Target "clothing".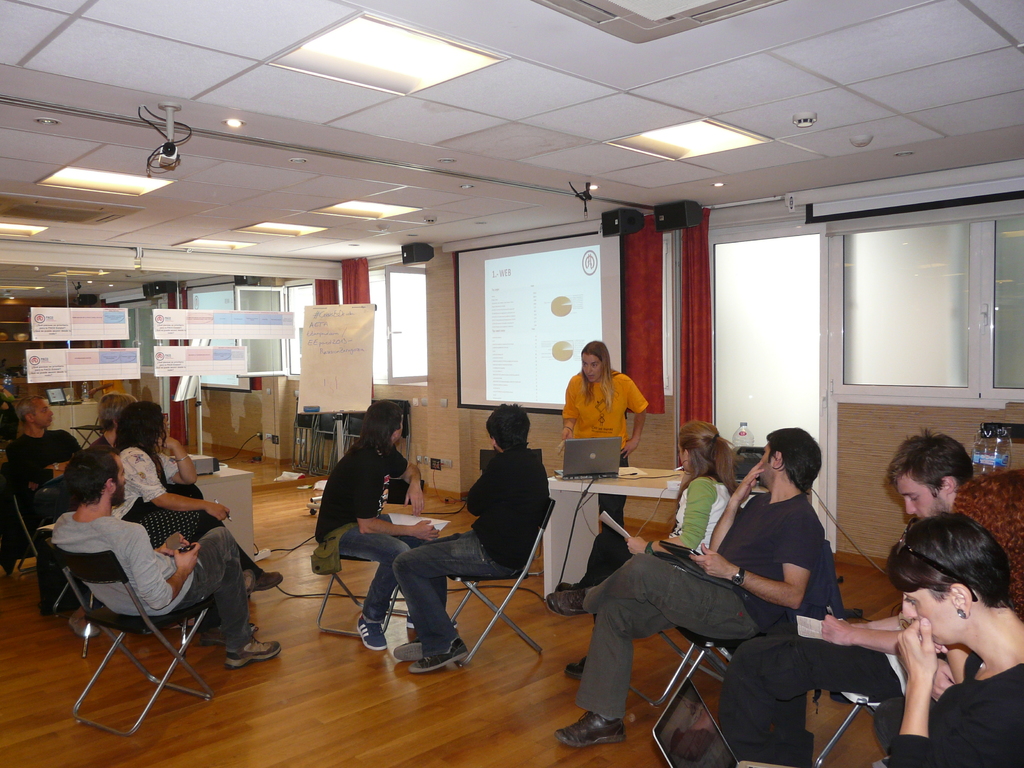
Target region: BBox(120, 448, 213, 538).
